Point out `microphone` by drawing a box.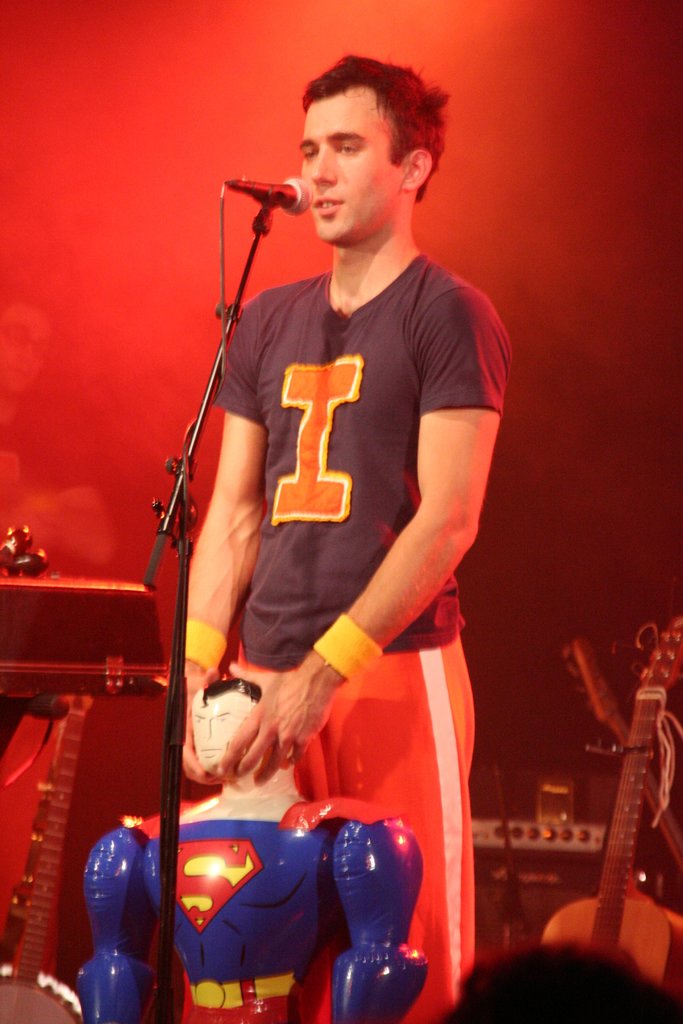
[x1=210, y1=170, x2=301, y2=236].
